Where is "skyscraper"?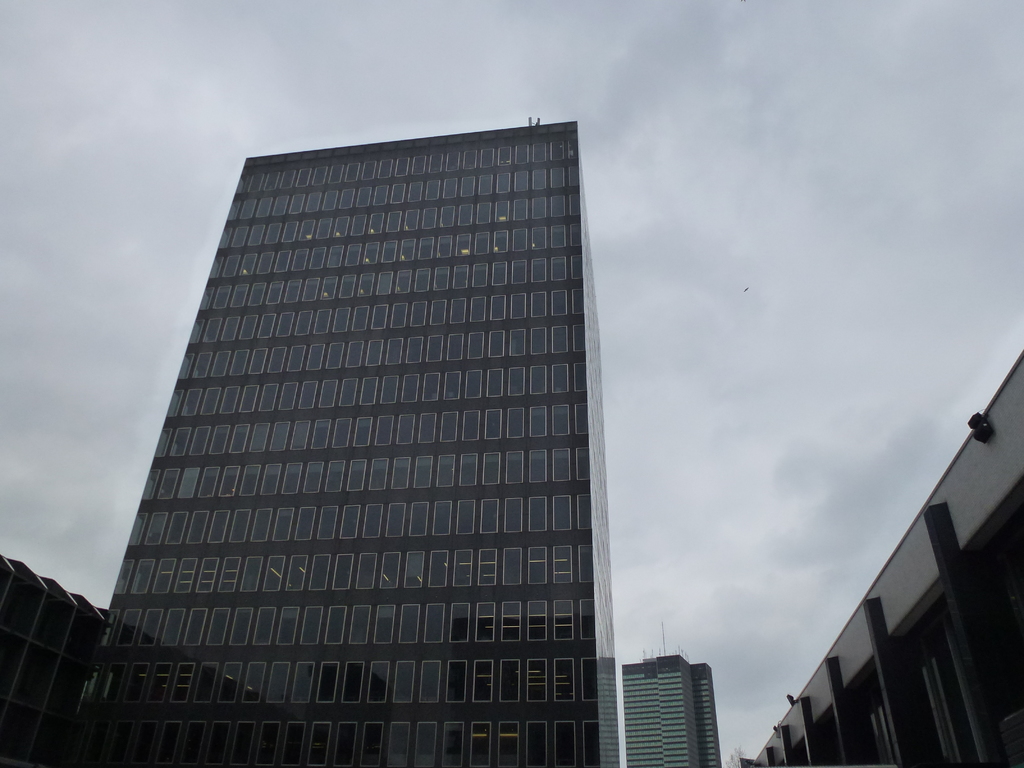
bbox=[48, 97, 680, 767].
